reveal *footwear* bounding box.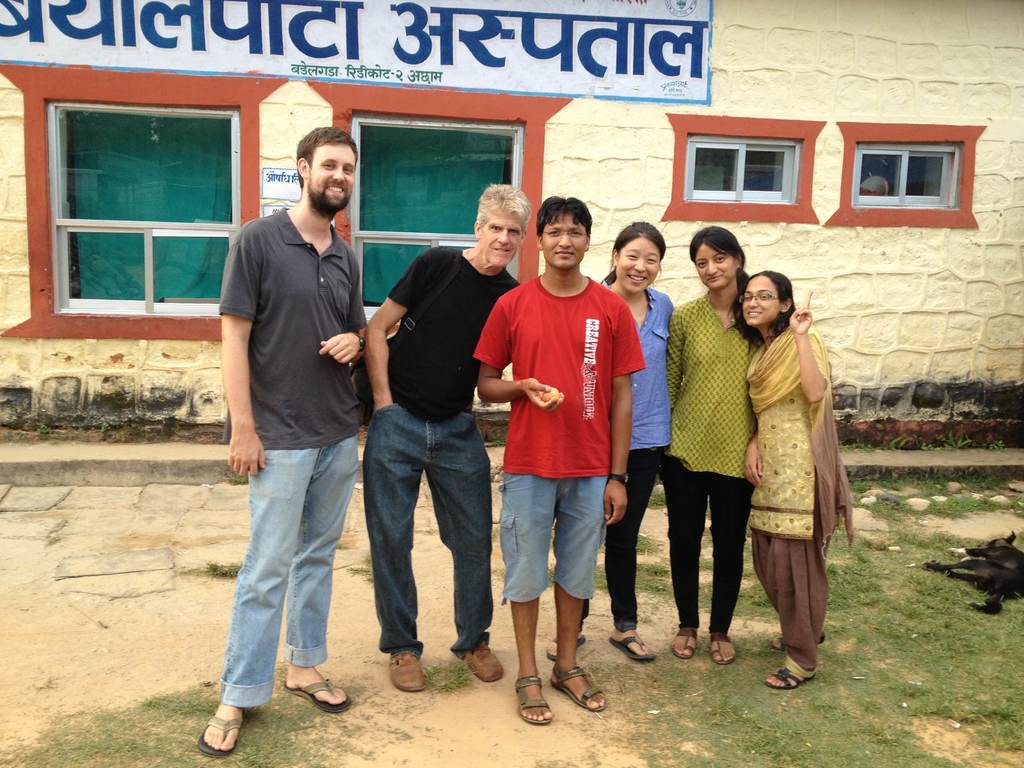
Revealed: pyautogui.locateOnScreen(550, 666, 612, 712).
